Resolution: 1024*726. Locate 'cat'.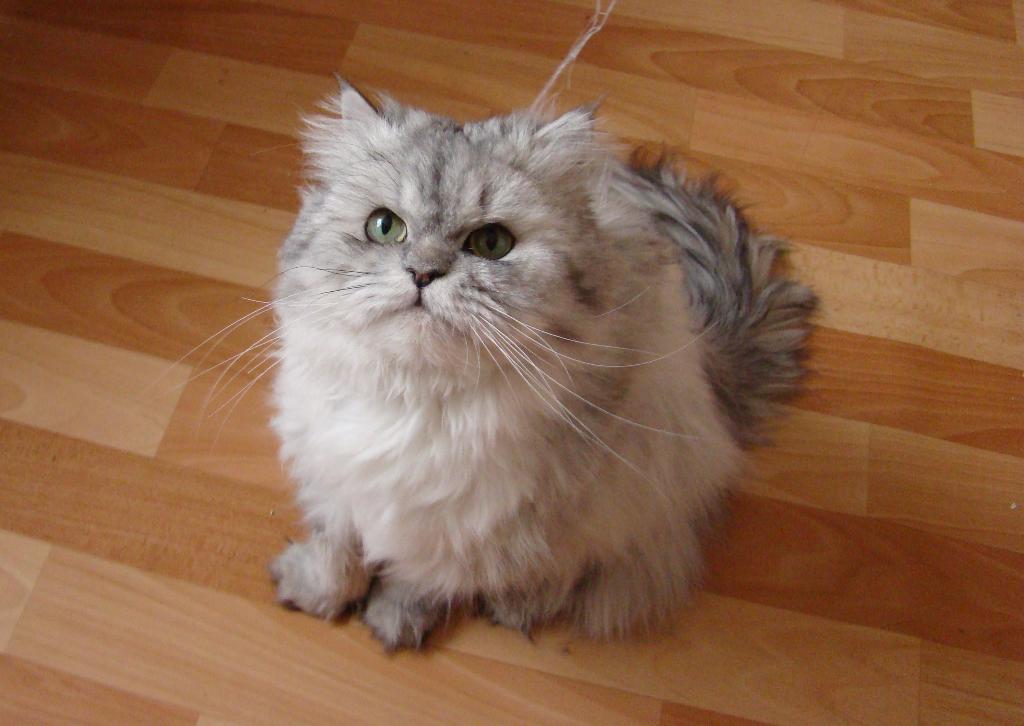
(138, 0, 822, 656).
